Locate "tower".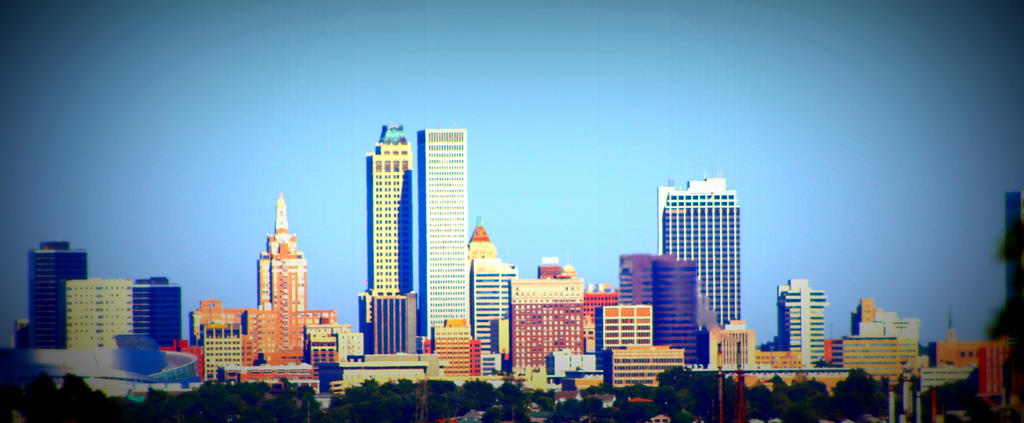
Bounding box: <bbox>469, 220, 497, 256</bbox>.
